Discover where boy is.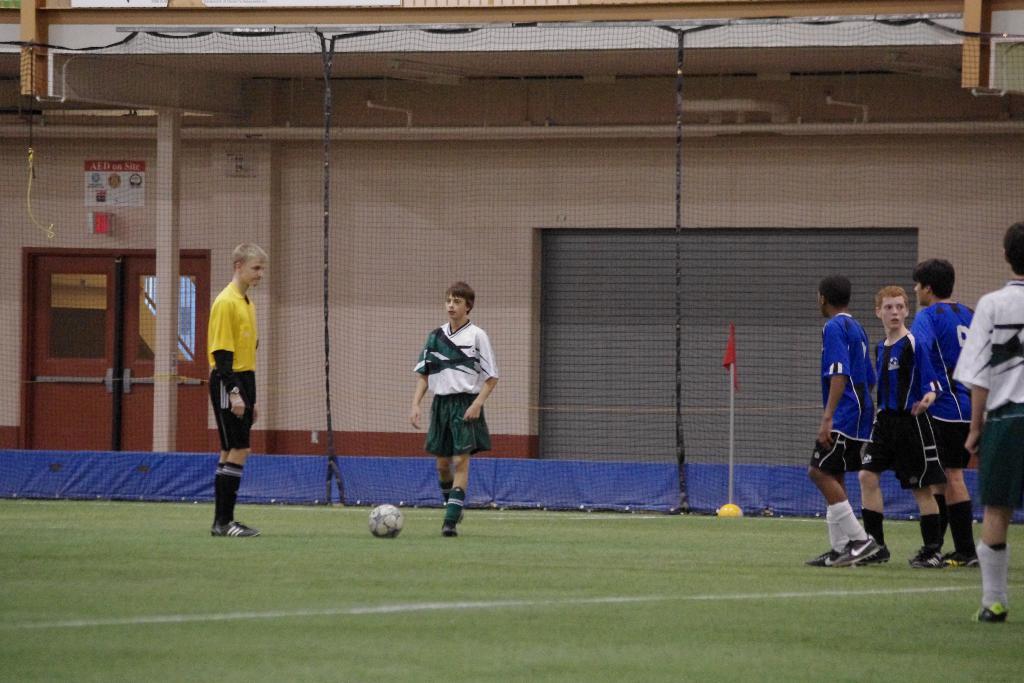
Discovered at box(205, 243, 266, 534).
